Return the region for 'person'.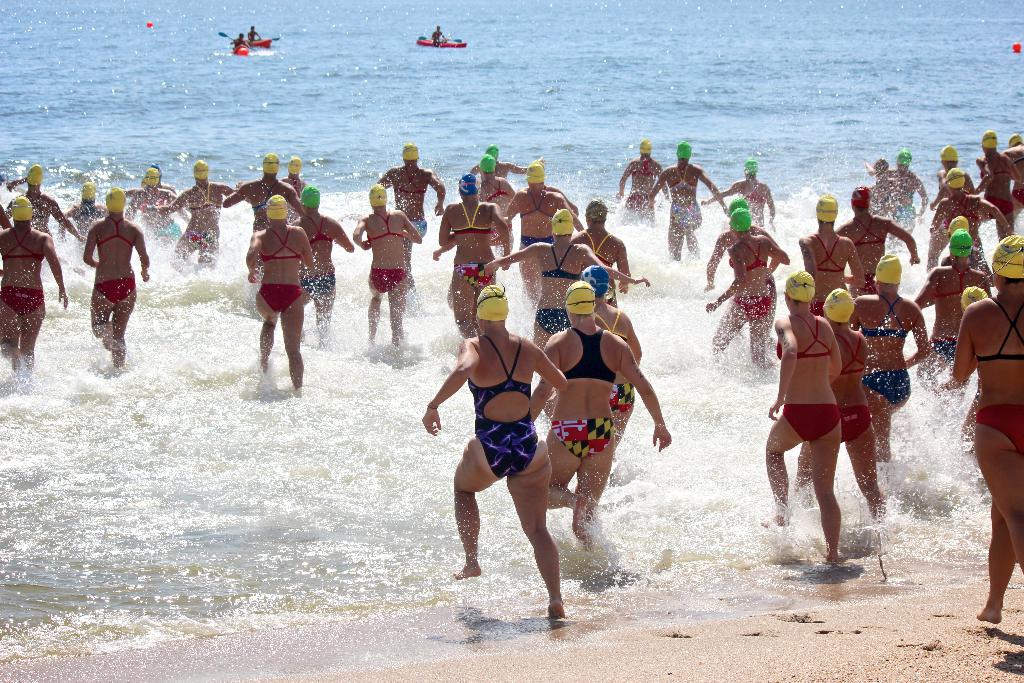
region(248, 21, 262, 42).
